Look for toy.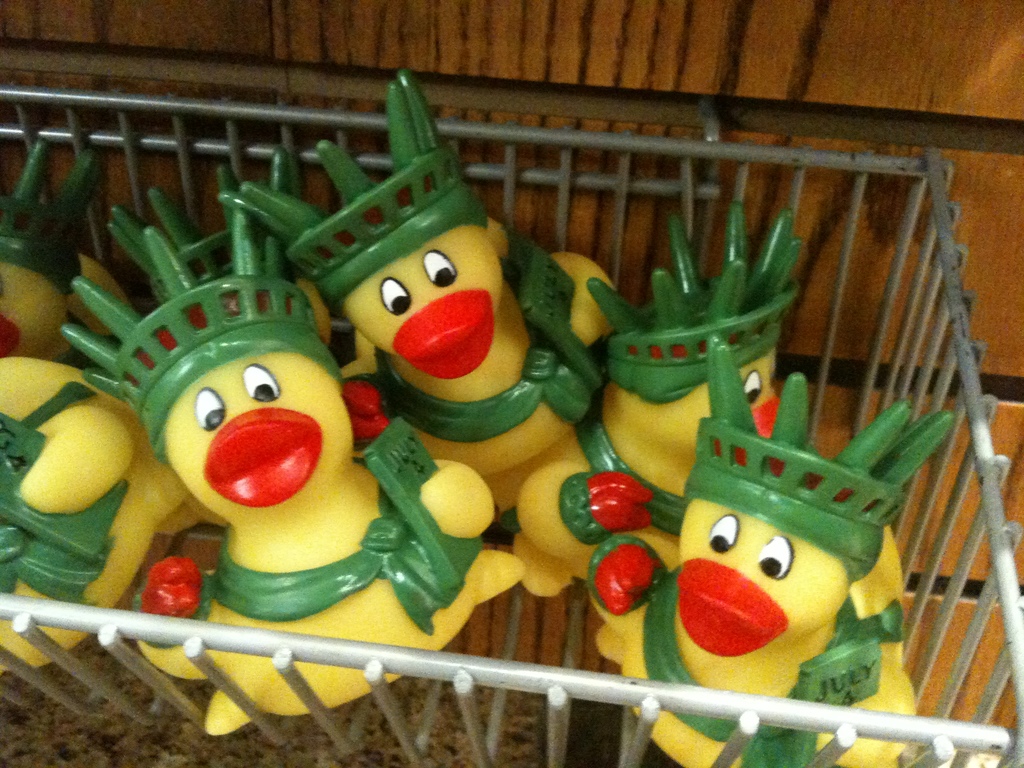
Found: (0, 202, 81, 351).
